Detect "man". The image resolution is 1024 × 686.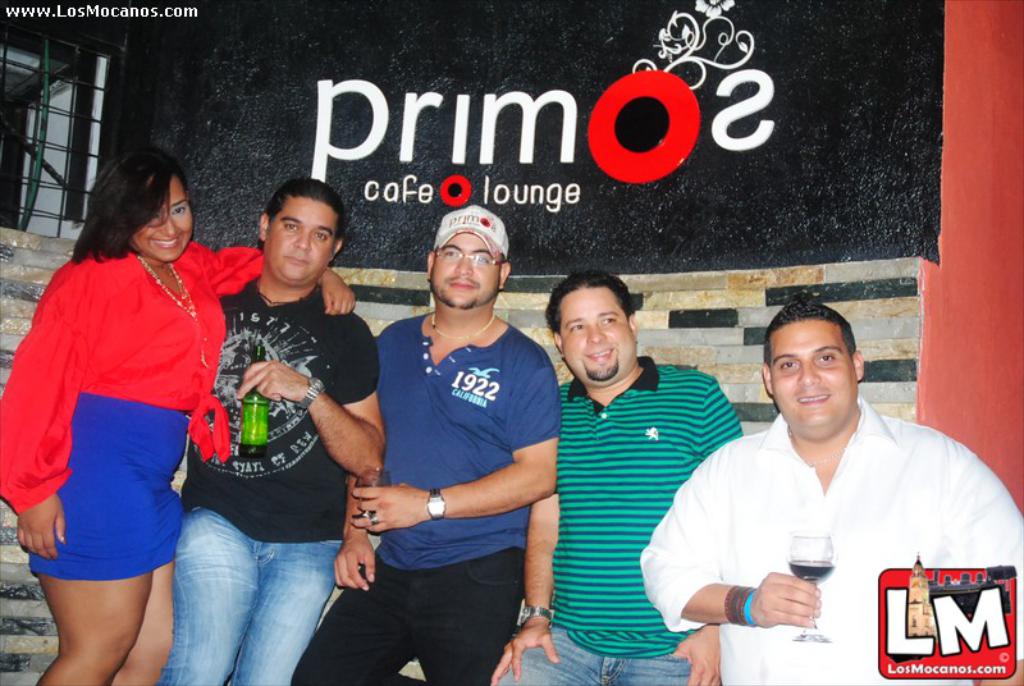
152, 178, 396, 685.
